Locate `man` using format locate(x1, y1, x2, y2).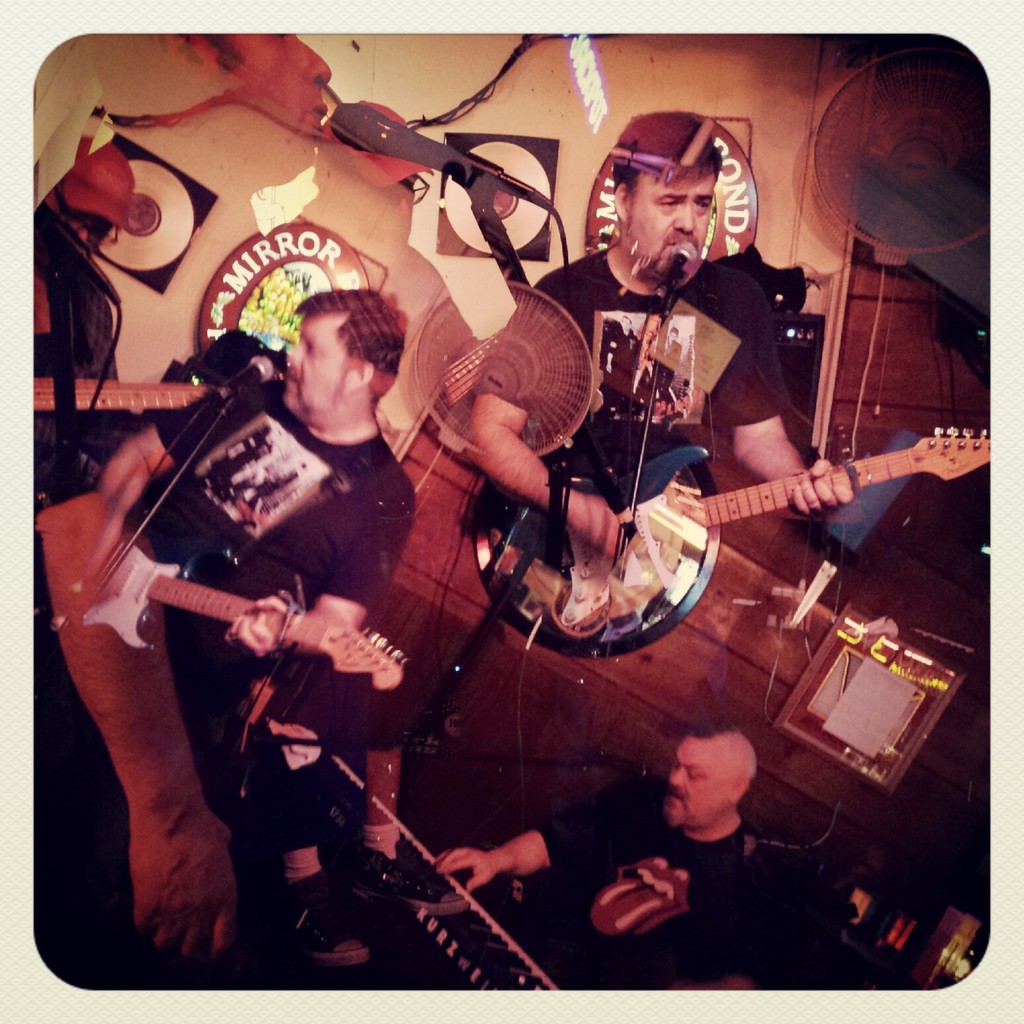
locate(424, 727, 801, 1020).
